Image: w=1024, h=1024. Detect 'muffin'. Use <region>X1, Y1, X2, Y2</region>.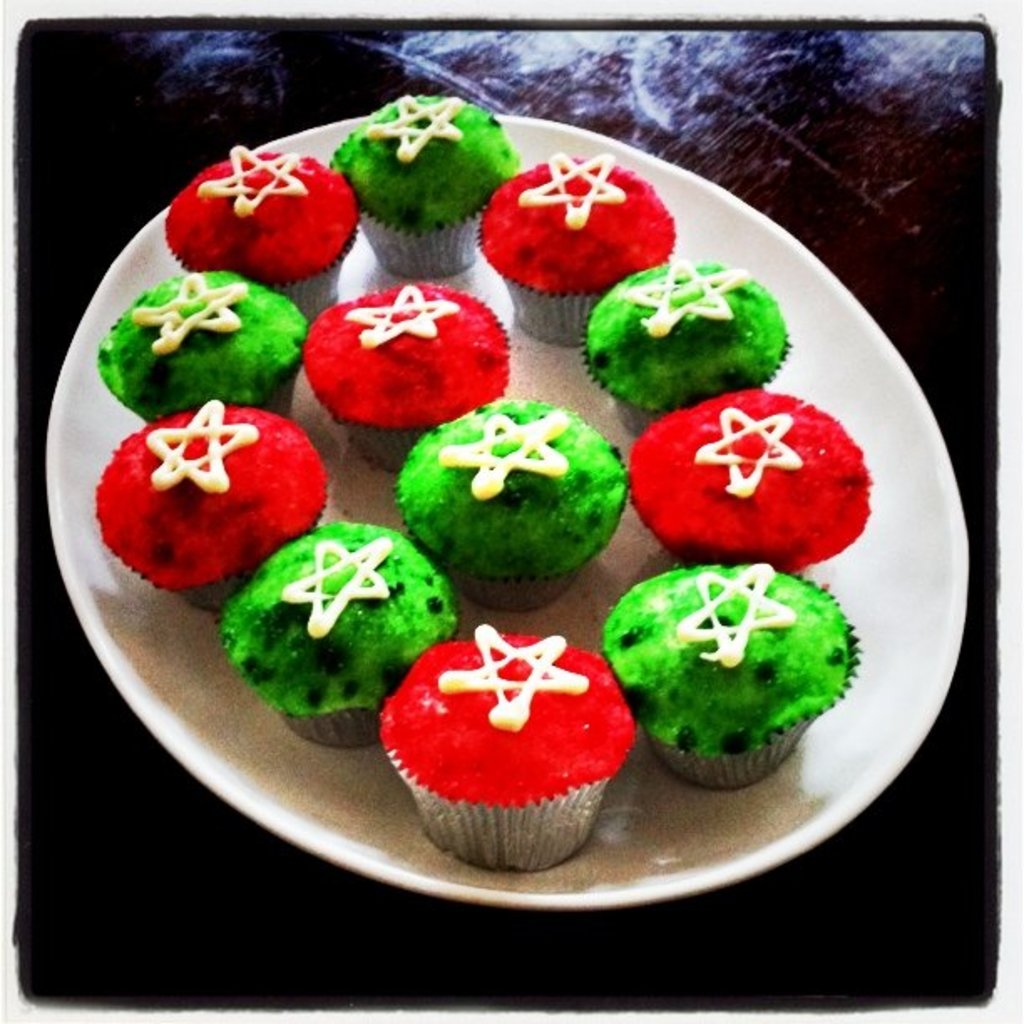
<region>587, 256, 786, 420</region>.
